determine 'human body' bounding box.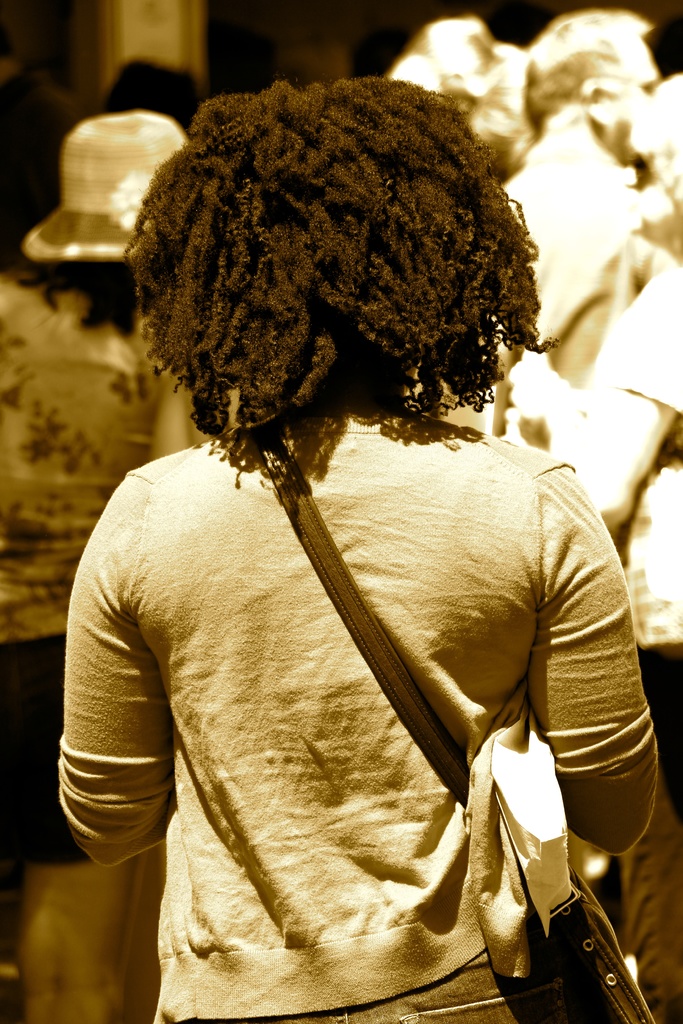
Determined: (left=0, top=102, right=190, bottom=1023).
